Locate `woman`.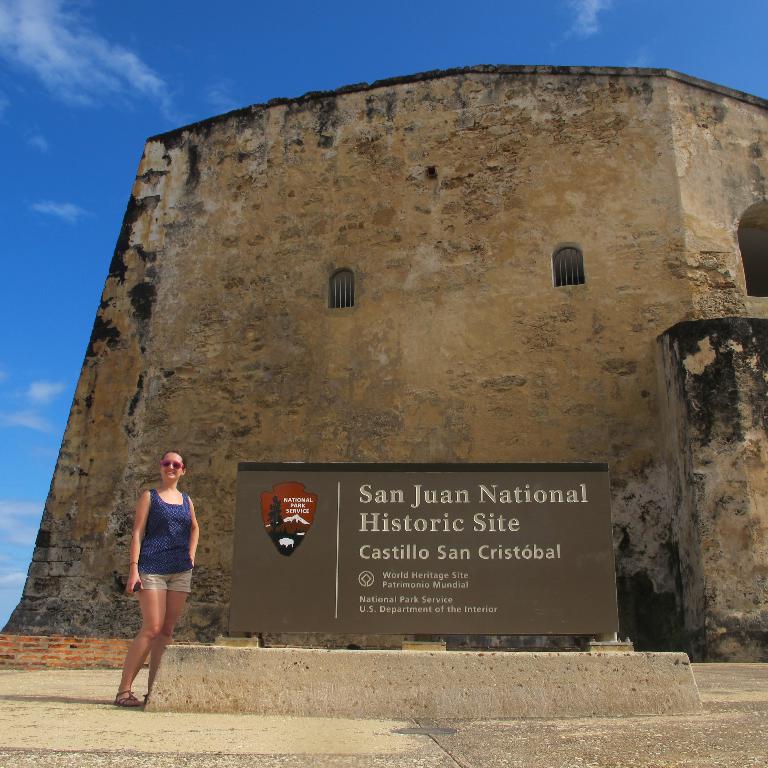
Bounding box: 113/448/206/705.
